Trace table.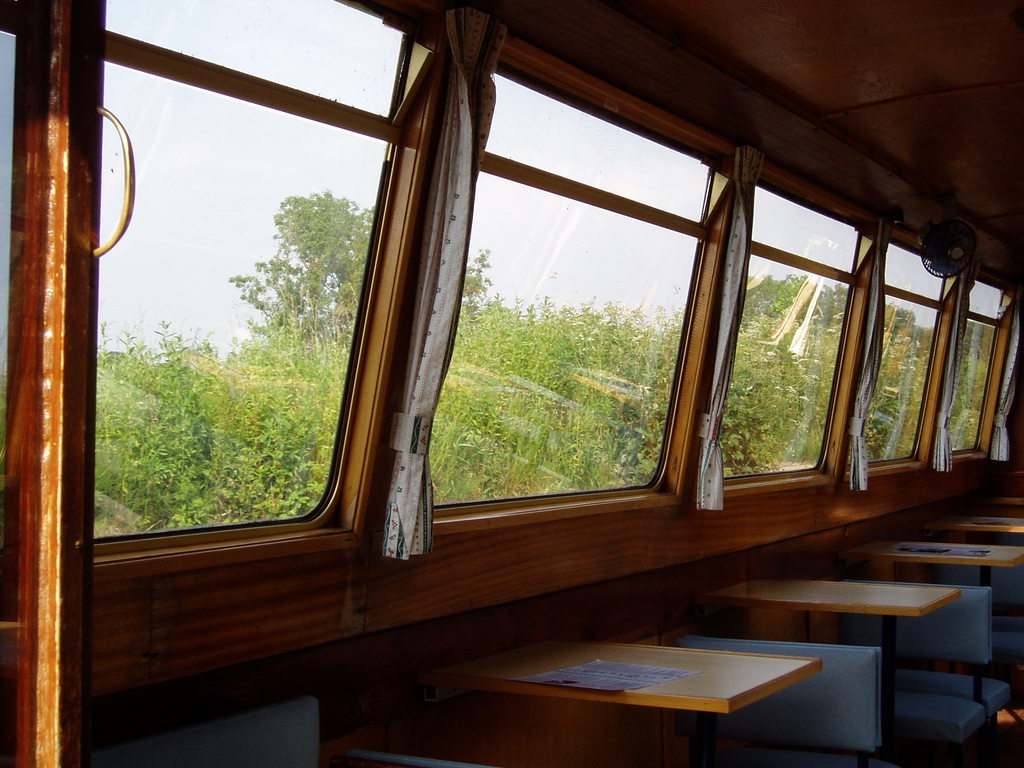
Traced to {"left": 719, "top": 577, "right": 956, "bottom": 752}.
